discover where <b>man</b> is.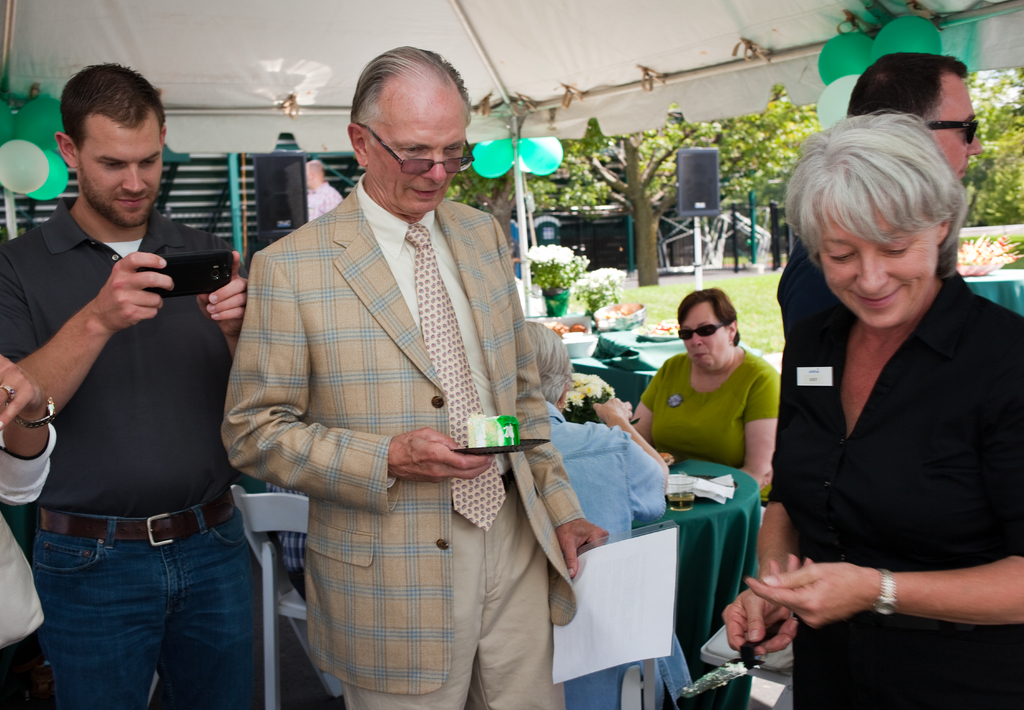
Discovered at {"left": 774, "top": 53, "right": 983, "bottom": 342}.
